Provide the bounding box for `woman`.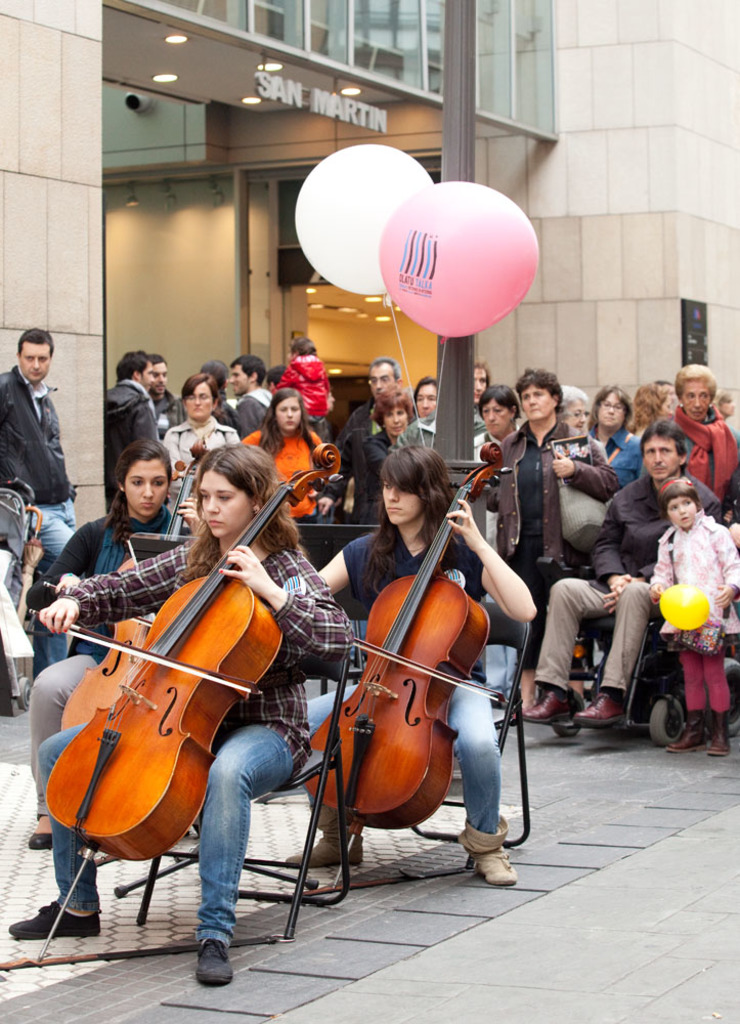
{"left": 473, "top": 378, "right": 524, "bottom": 705}.
